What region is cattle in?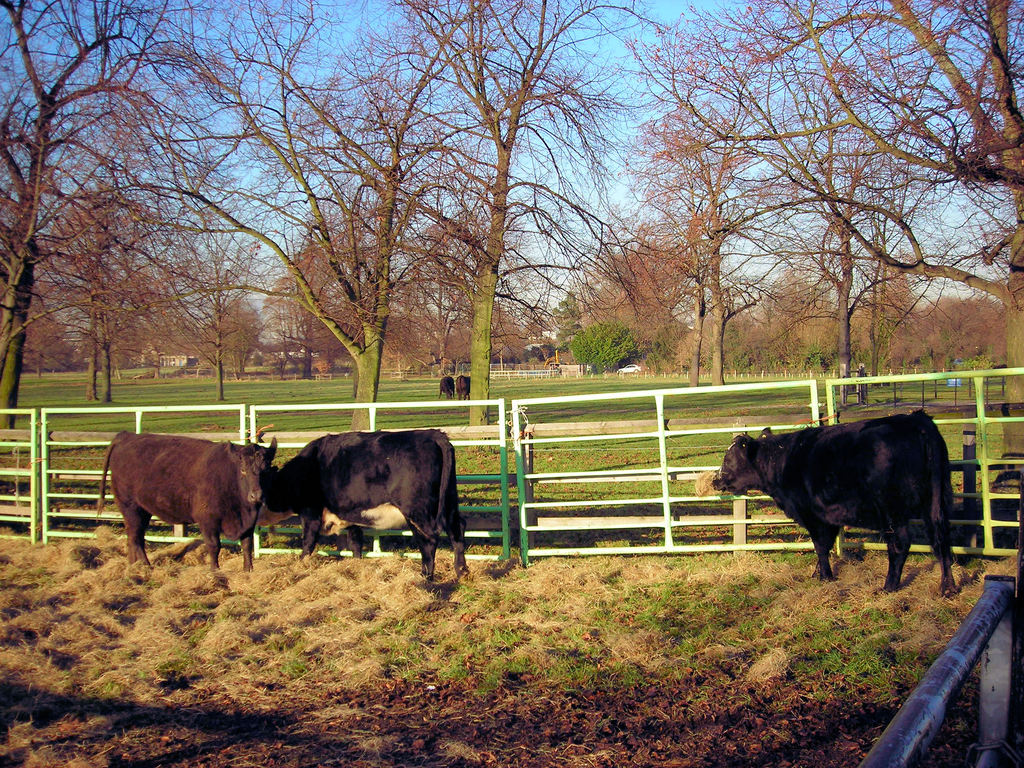
{"x1": 712, "y1": 405, "x2": 957, "y2": 602}.
